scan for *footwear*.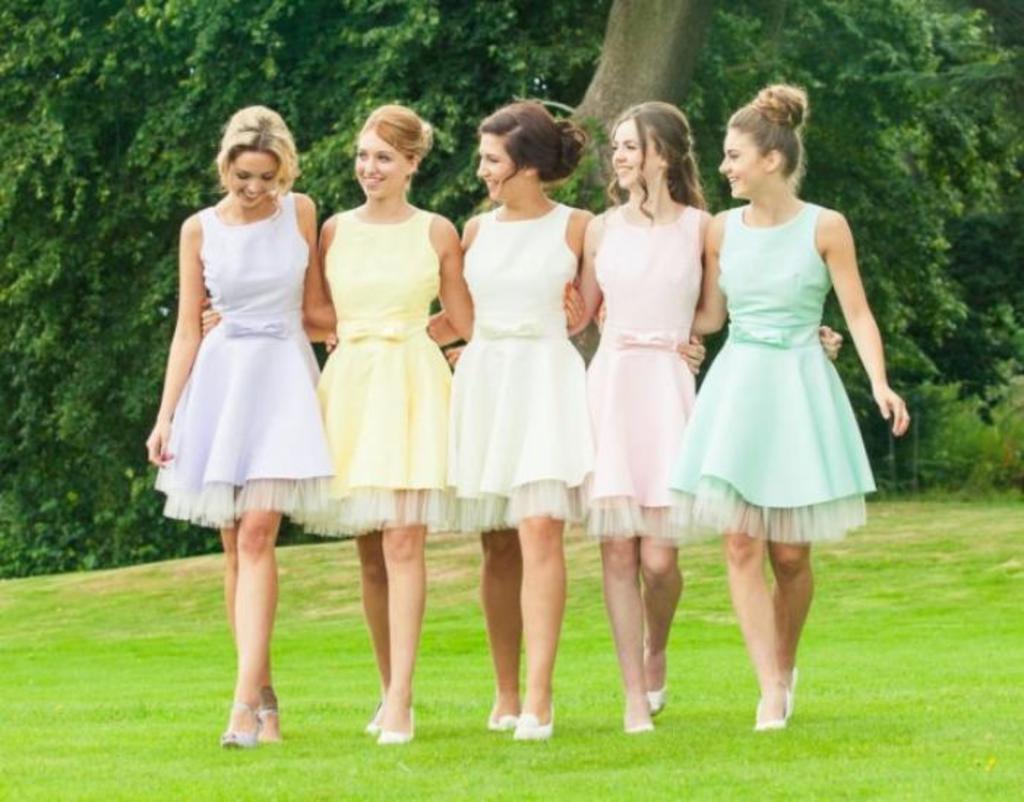
Scan result: (x1=783, y1=670, x2=799, y2=705).
